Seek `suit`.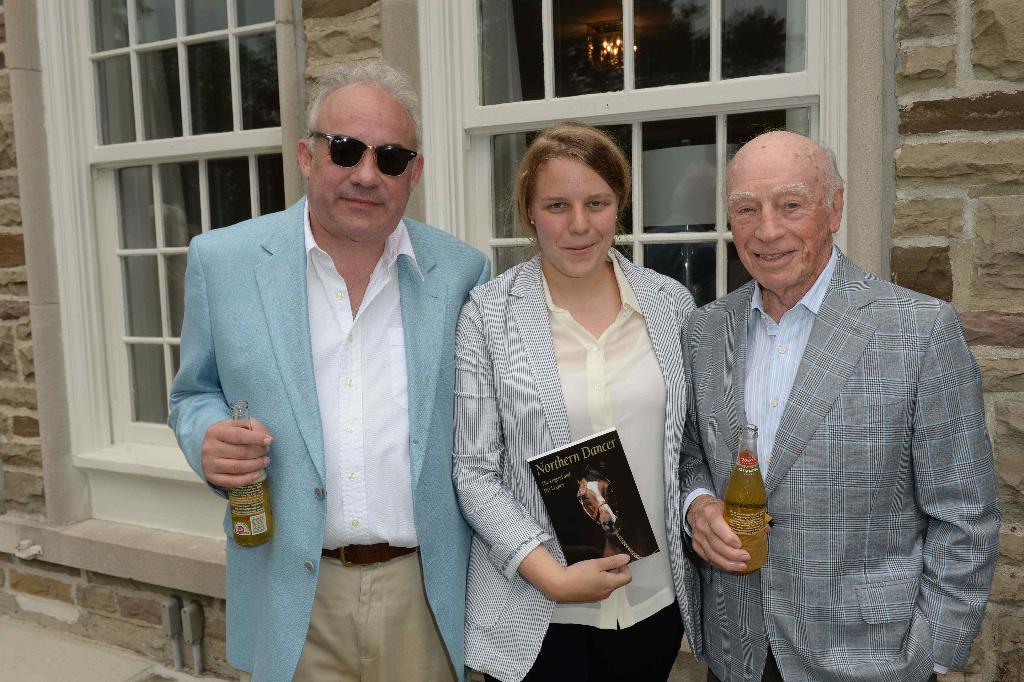
{"left": 441, "top": 199, "right": 703, "bottom": 666}.
